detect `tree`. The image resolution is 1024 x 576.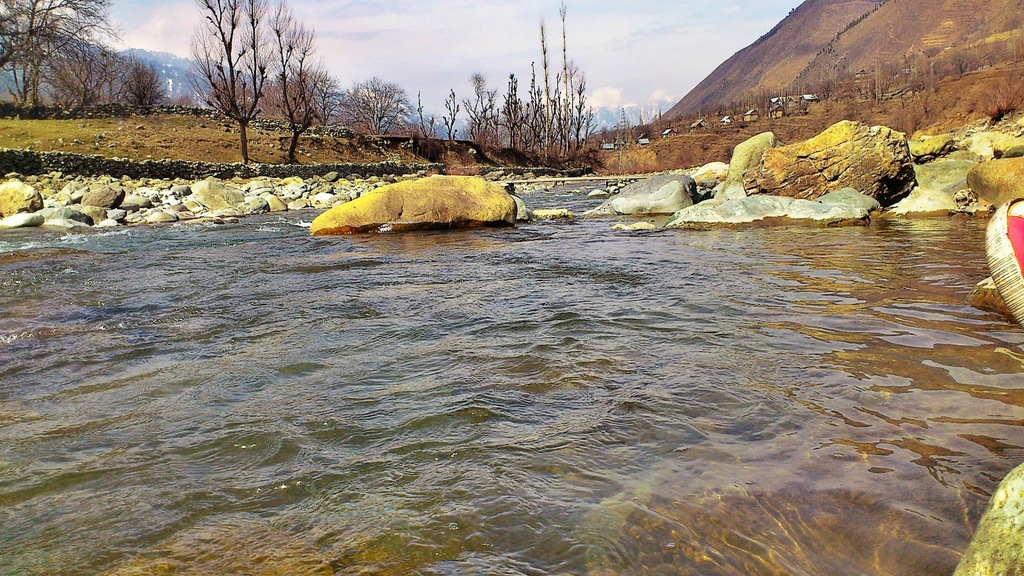
<region>49, 50, 125, 104</region>.
